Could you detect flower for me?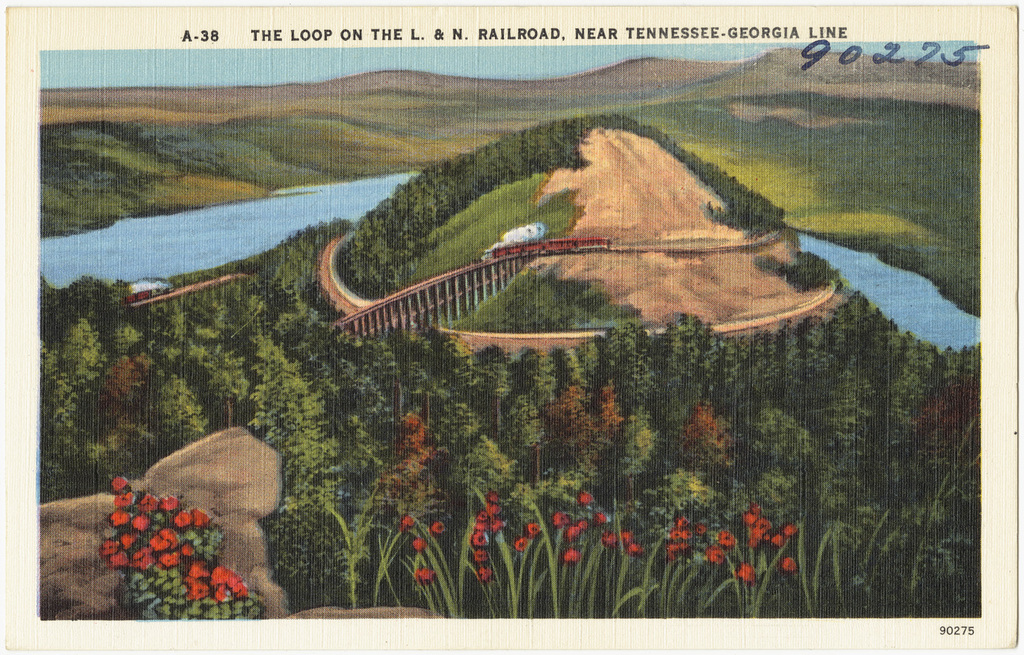
Detection result: pyautogui.locateOnScreen(591, 512, 606, 527).
